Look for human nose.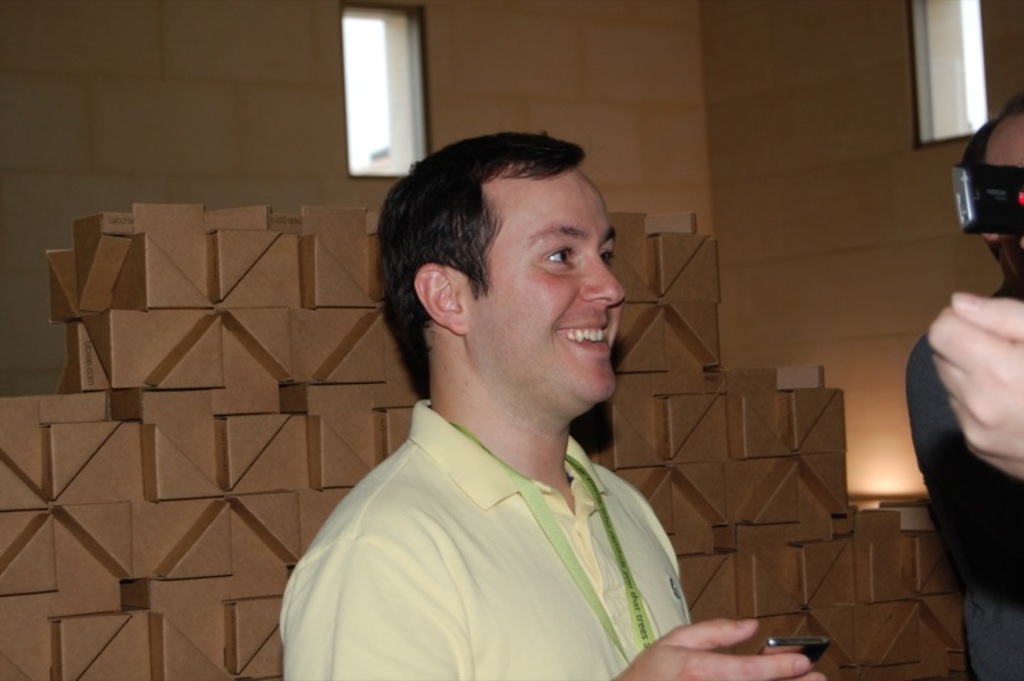
Found: 575 251 626 314.
